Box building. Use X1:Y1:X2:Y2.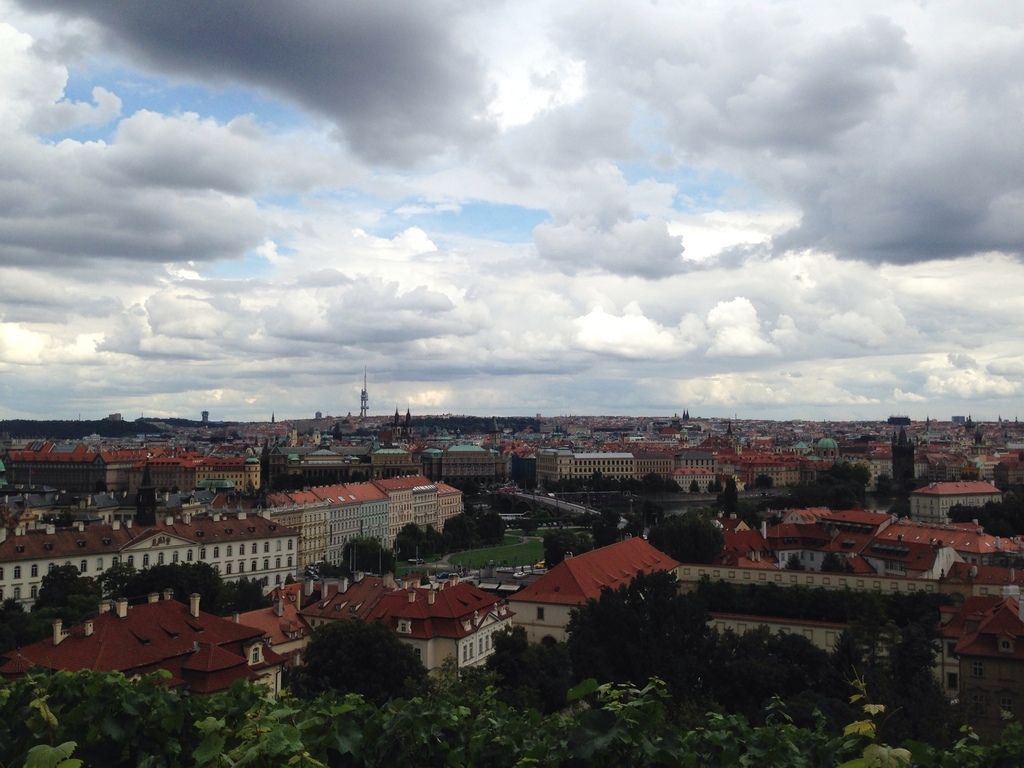
0:523:305:586.
